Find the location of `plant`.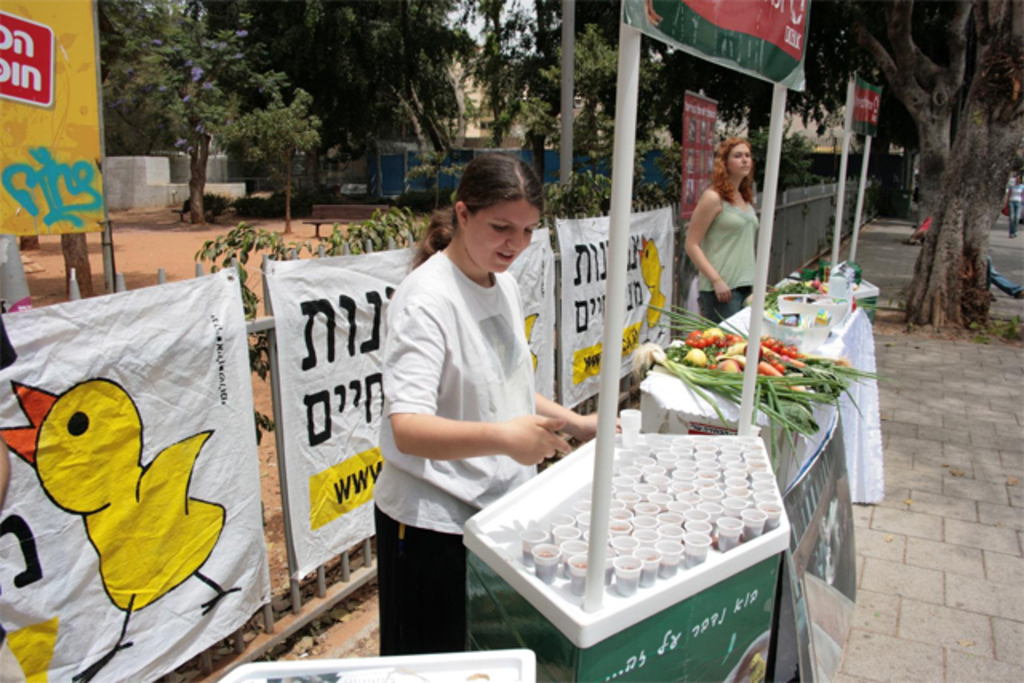
Location: crop(538, 163, 611, 250).
